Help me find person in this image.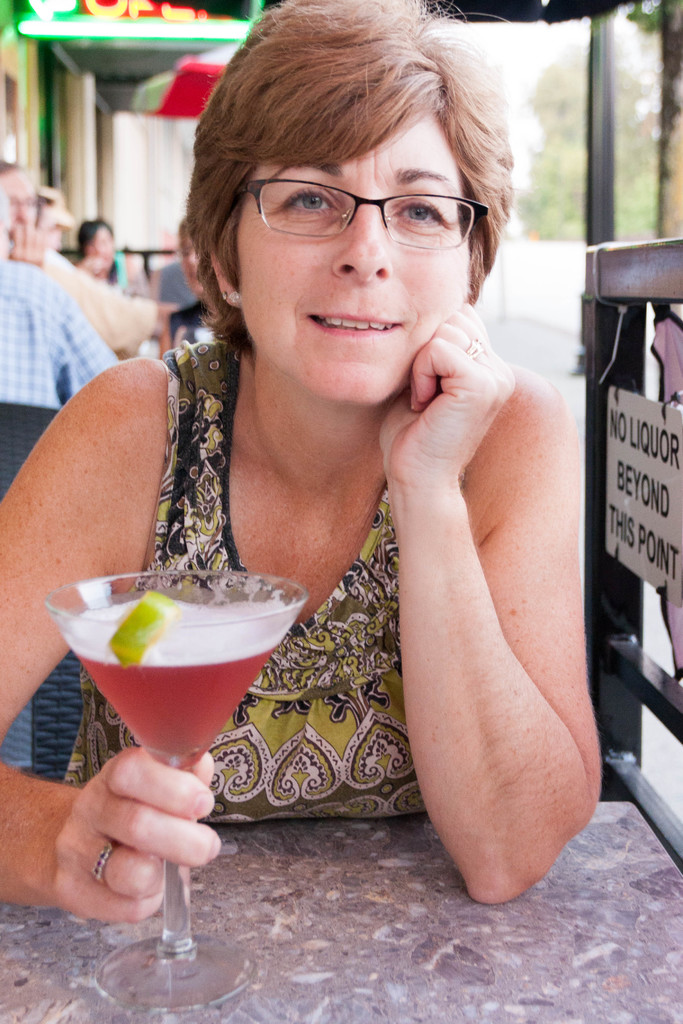
Found it: {"left": 0, "top": 185, "right": 117, "bottom": 410}.
